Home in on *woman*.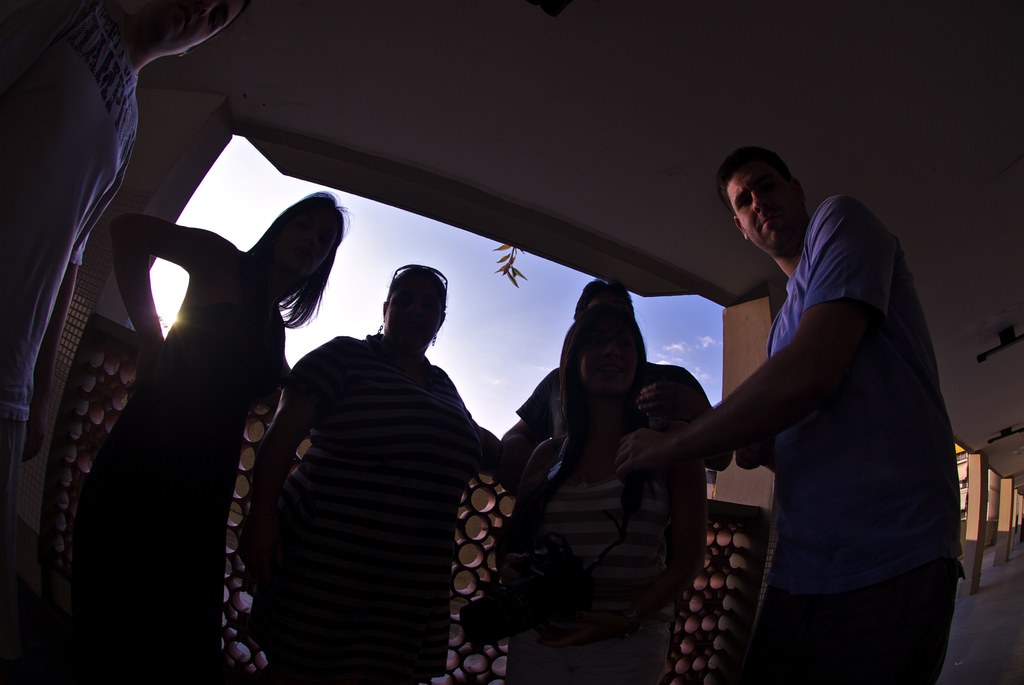
Homed in at select_region(250, 264, 502, 684).
